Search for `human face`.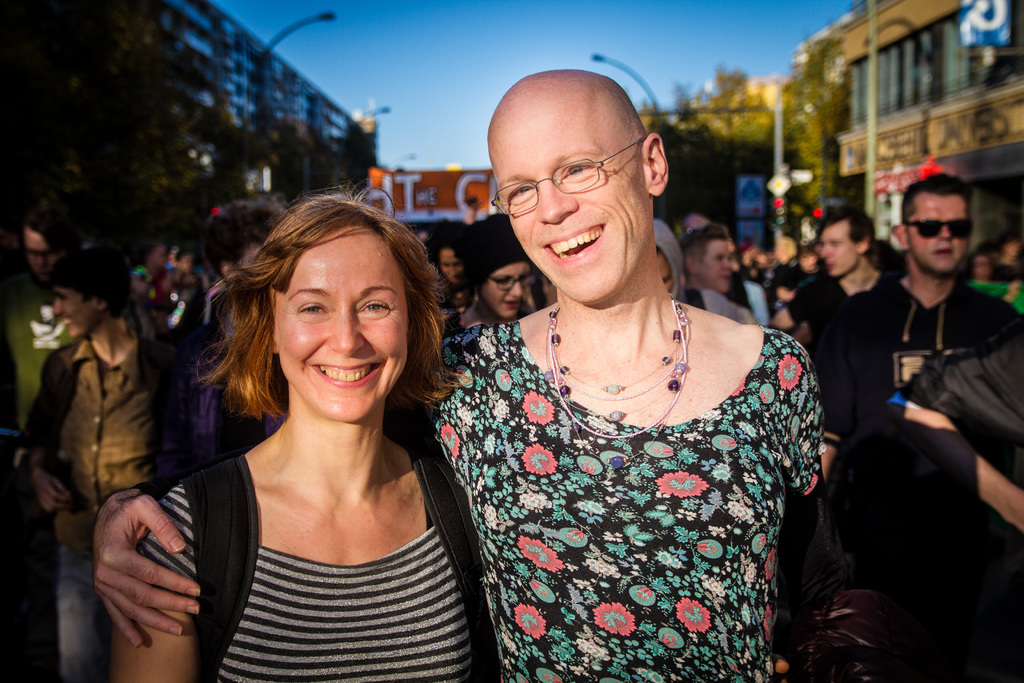
Found at 904 193 972 273.
